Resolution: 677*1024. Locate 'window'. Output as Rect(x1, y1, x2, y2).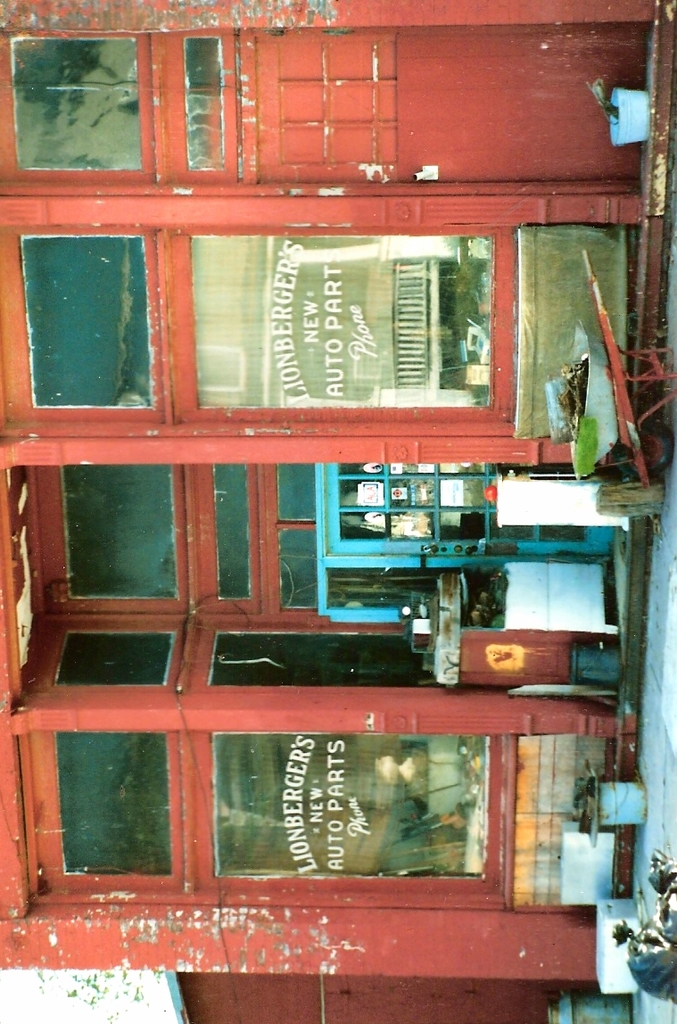
Rect(57, 720, 182, 876).
